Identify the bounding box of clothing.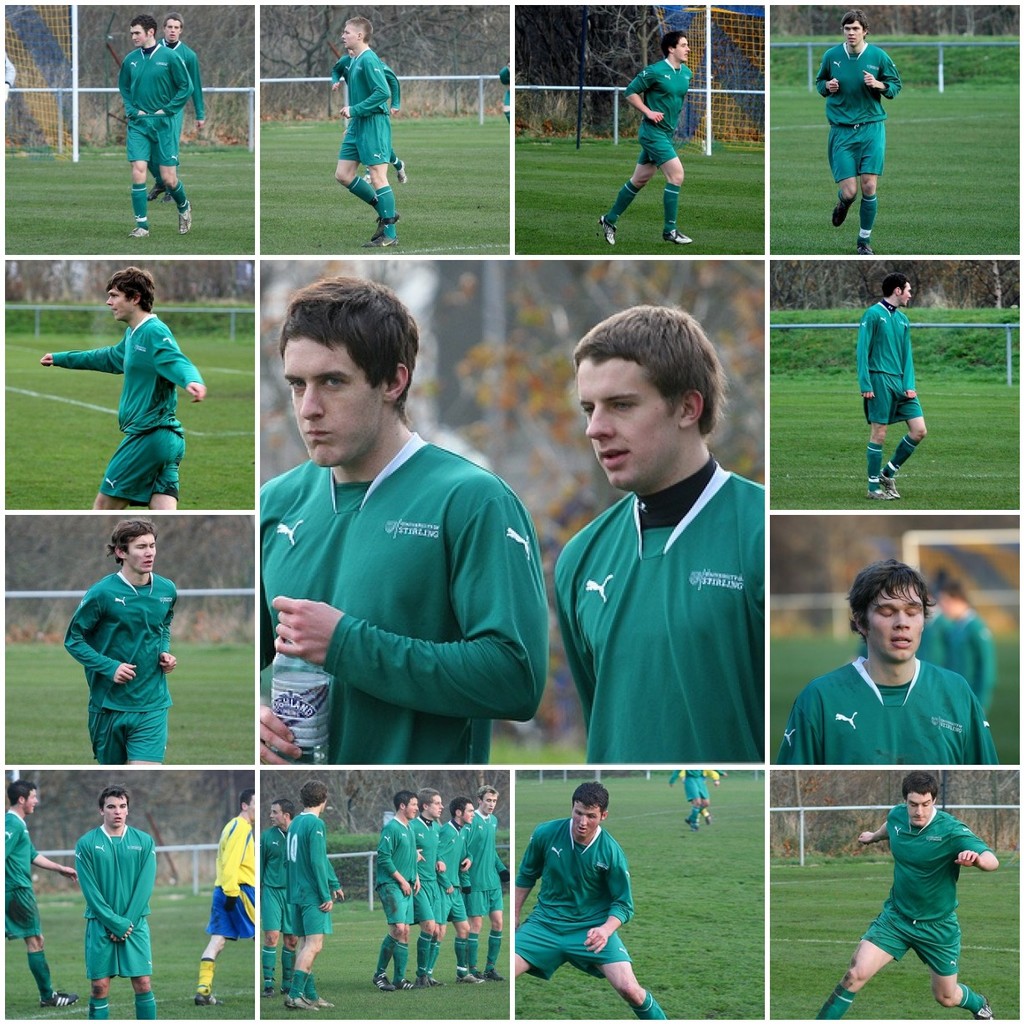
BBox(259, 432, 547, 764).
